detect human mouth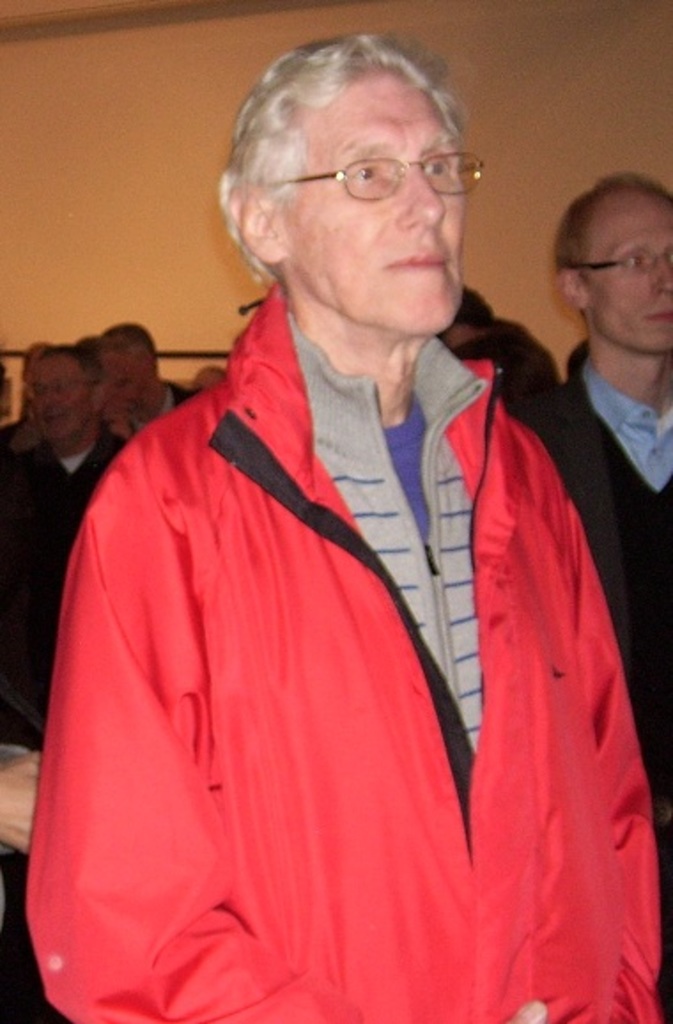
381, 244, 448, 282
